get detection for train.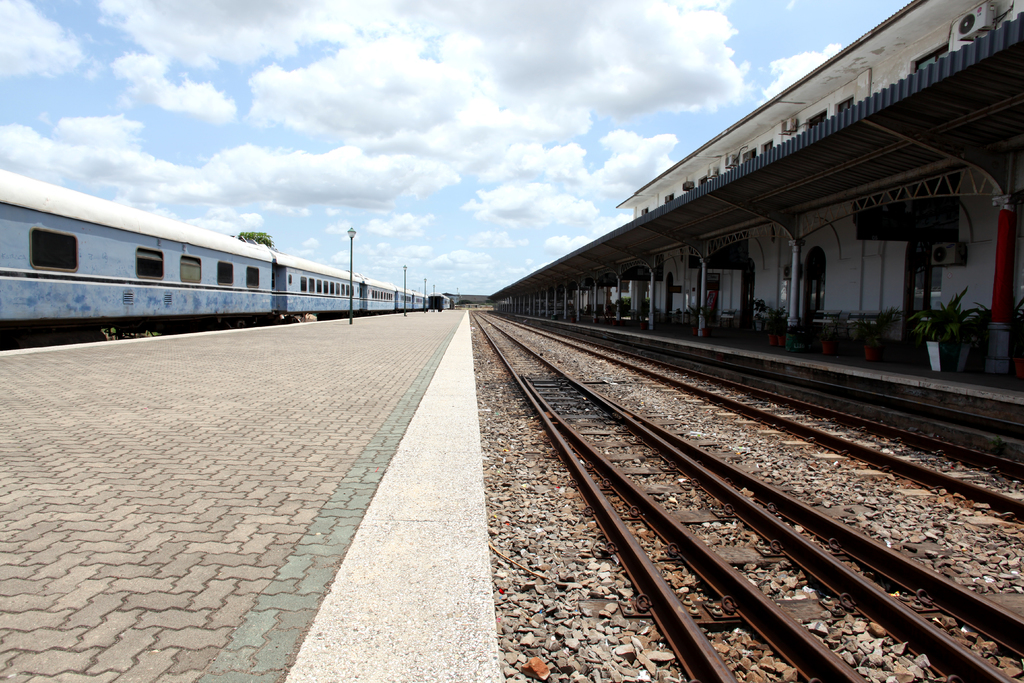
Detection: detection(0, 175, 424, 331).
